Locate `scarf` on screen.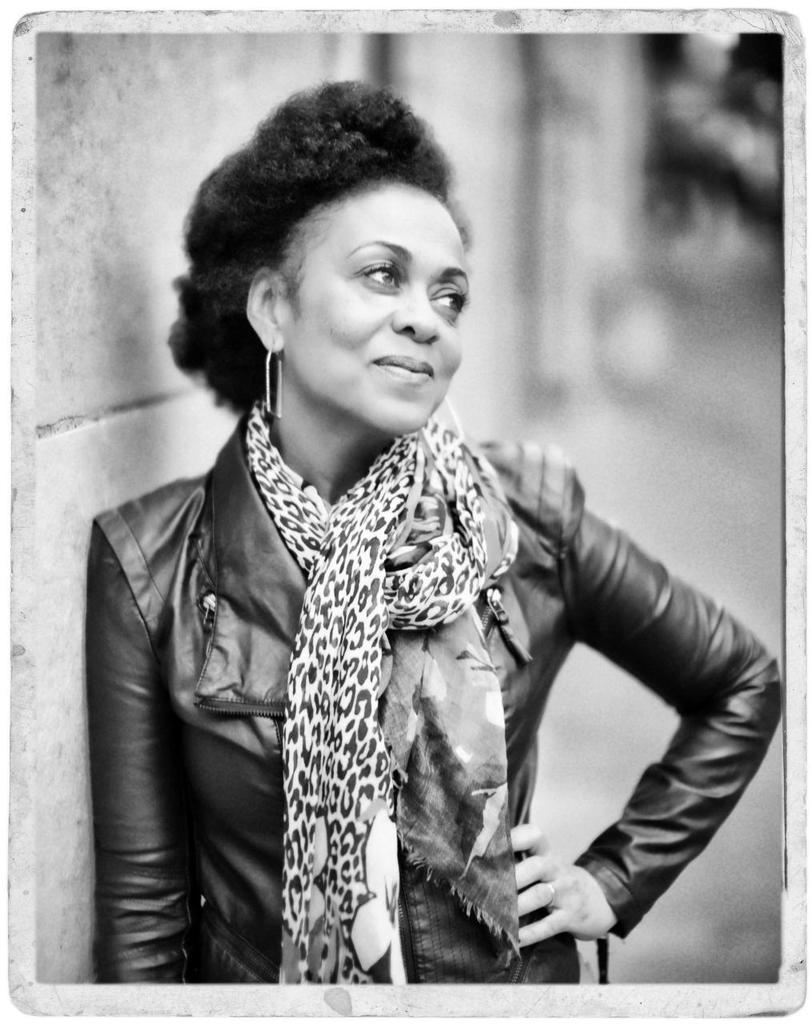
On screen at left=239, top=385, right=519, bottom=980.
